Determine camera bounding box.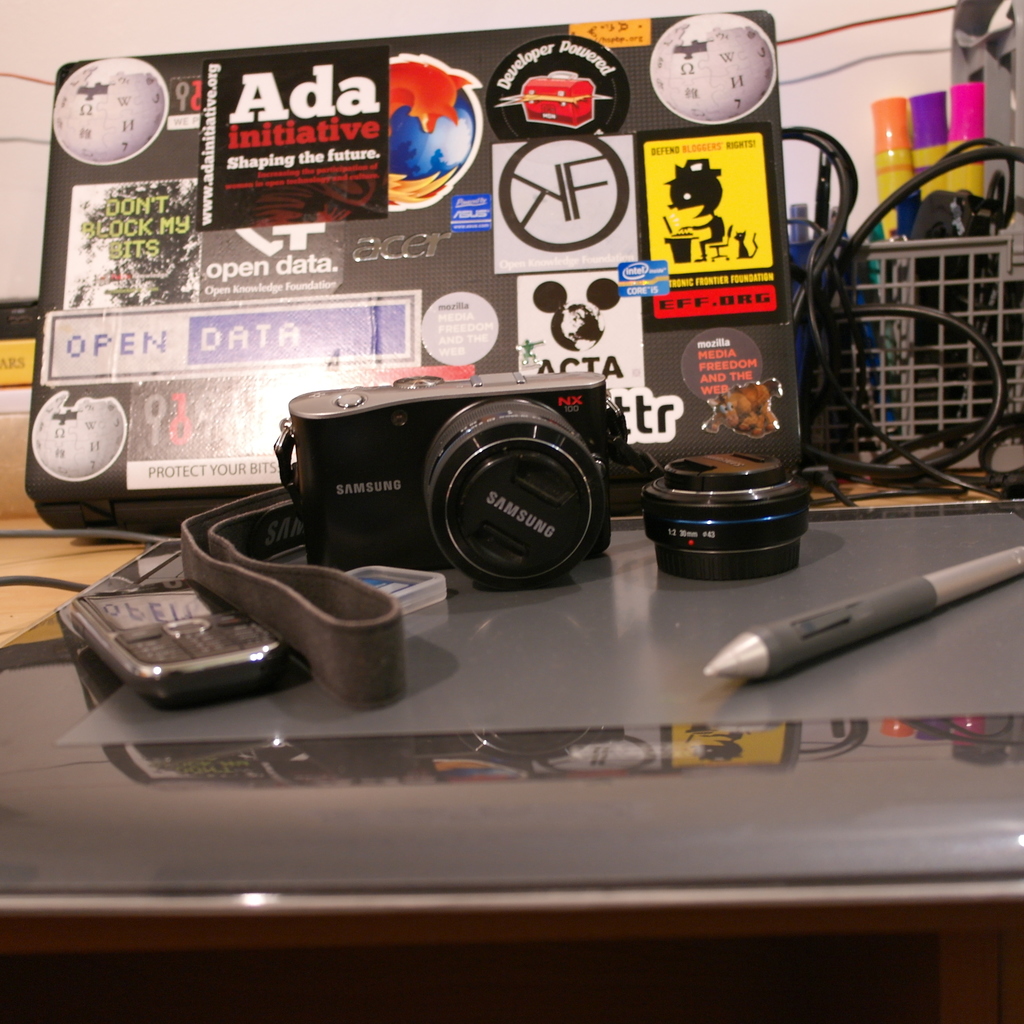
Determined: detection(643, 460, 799, 584).
